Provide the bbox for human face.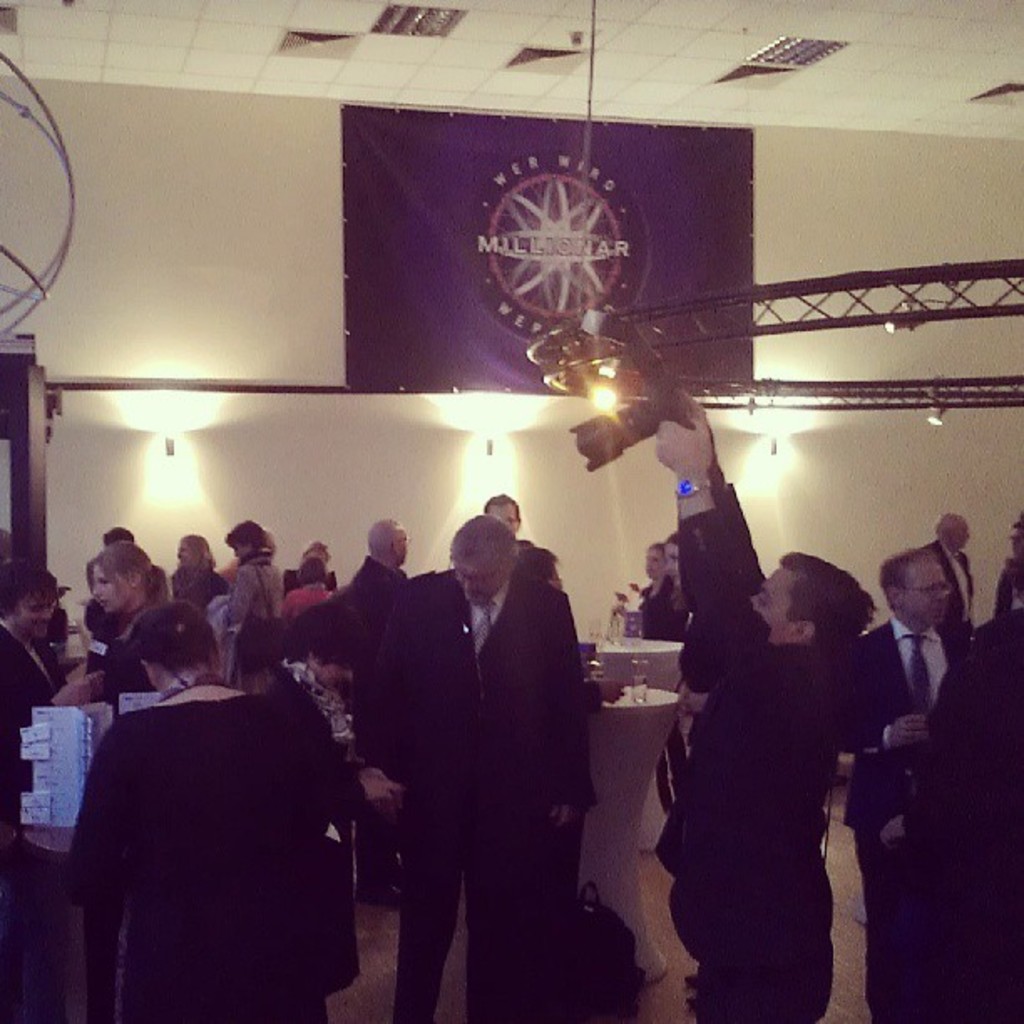
locate(308, 664, 353, 686).
